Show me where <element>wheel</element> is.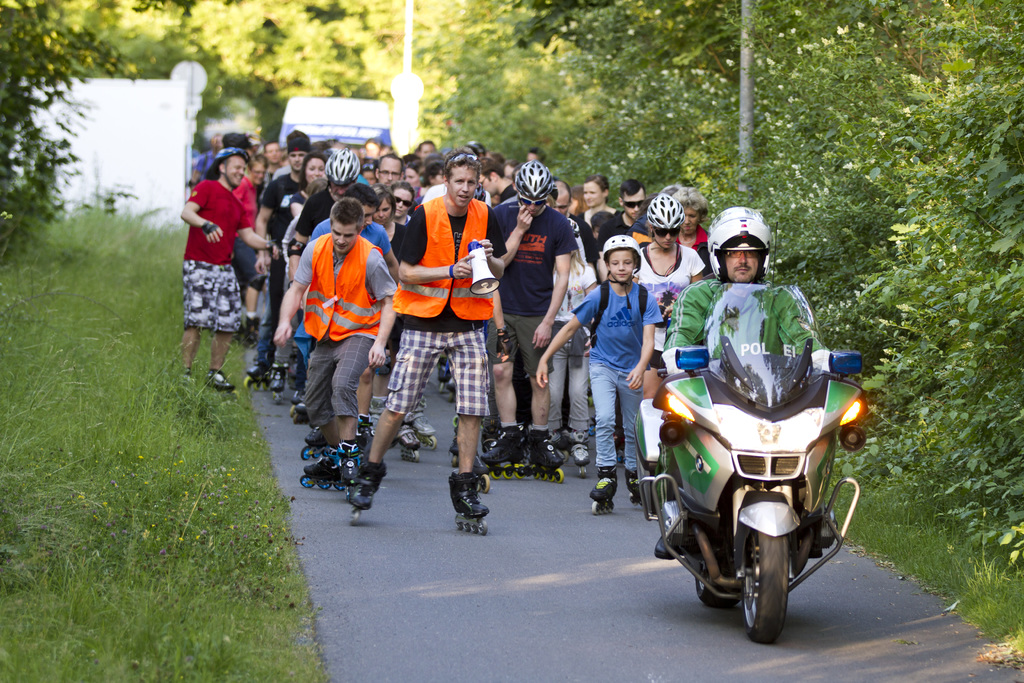
<element>wheel</element> is at Rect(241, 374, 261, 389).
